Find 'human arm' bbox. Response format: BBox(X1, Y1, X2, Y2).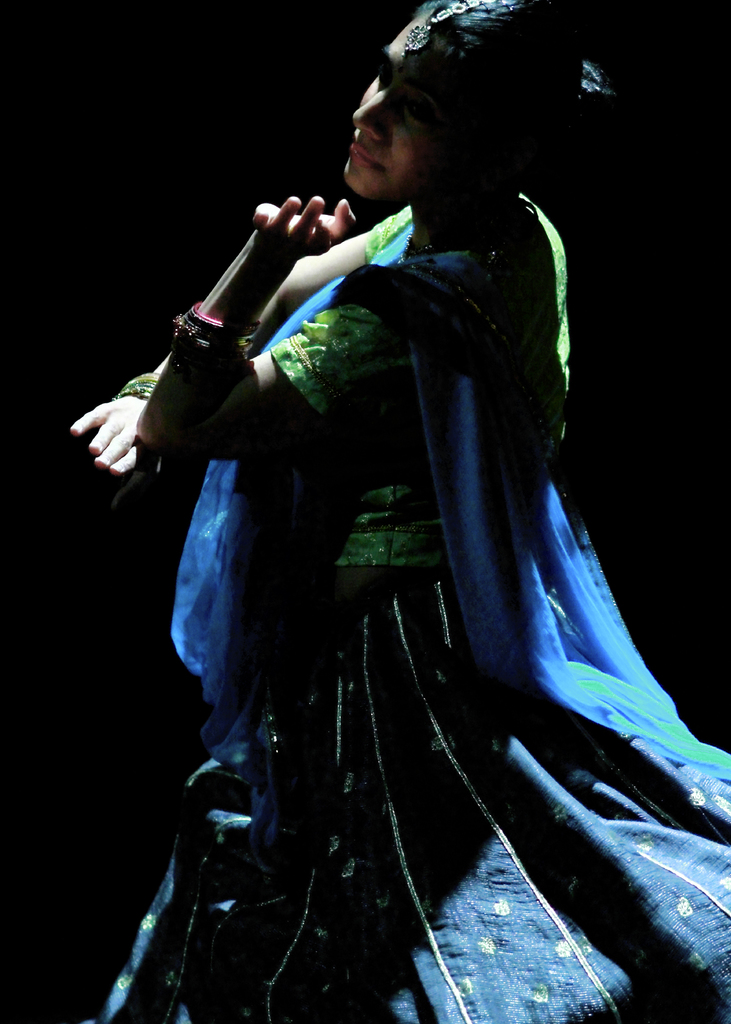
BBox(89, 399, 159, 494).
